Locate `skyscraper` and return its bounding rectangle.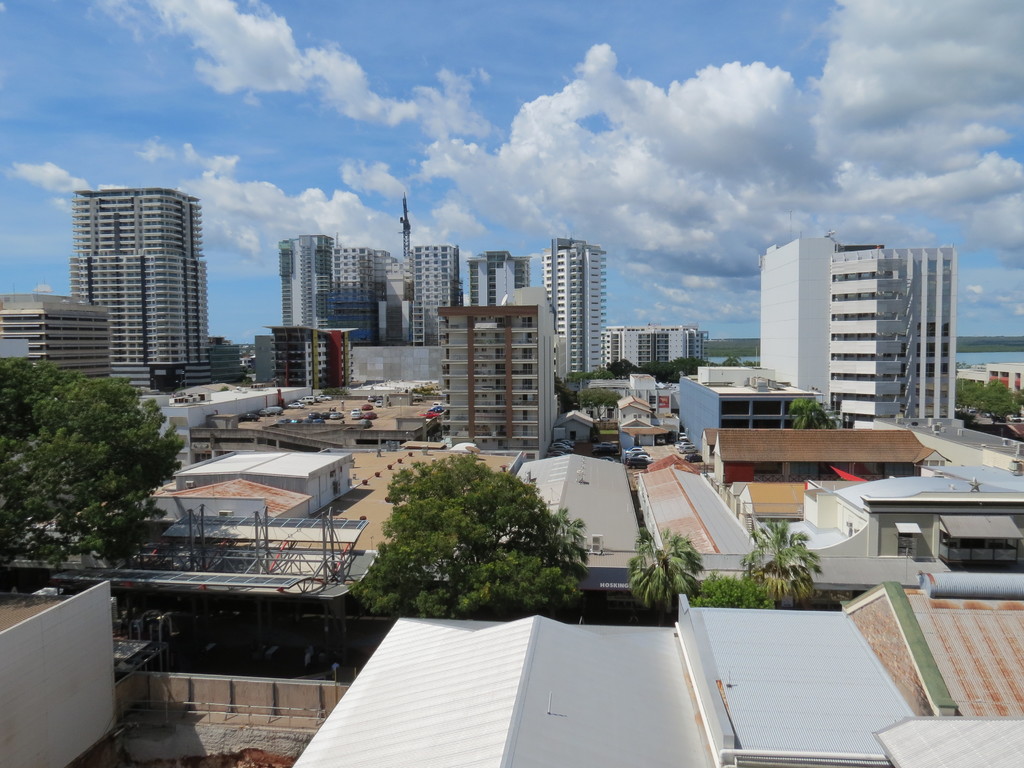
[left=760, top=232, right=833, bottom=407].
